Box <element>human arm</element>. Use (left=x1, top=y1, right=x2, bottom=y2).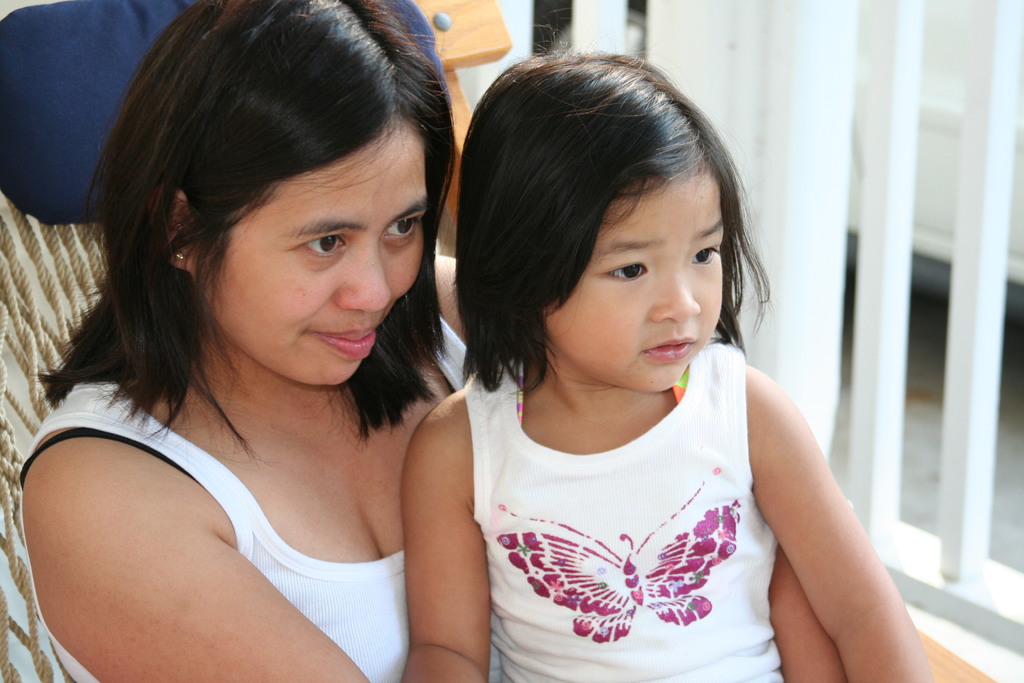
(left=434, top=245, right=489, bottom=345).
